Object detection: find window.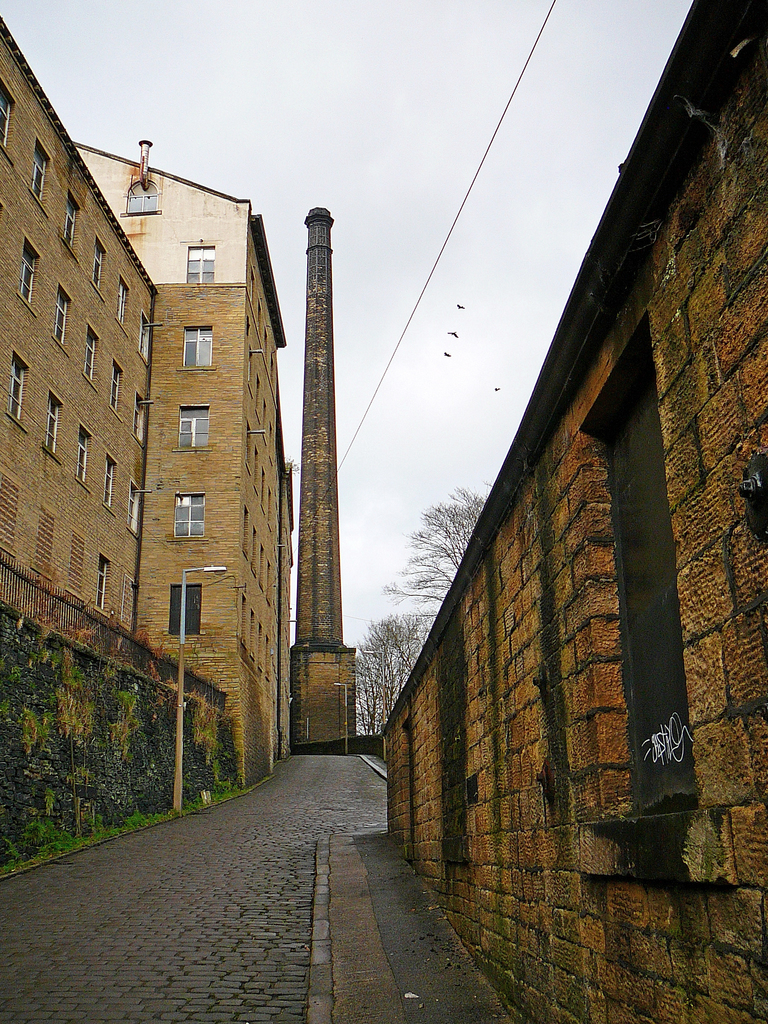
<region>578, 320, 699, 822</region>.
